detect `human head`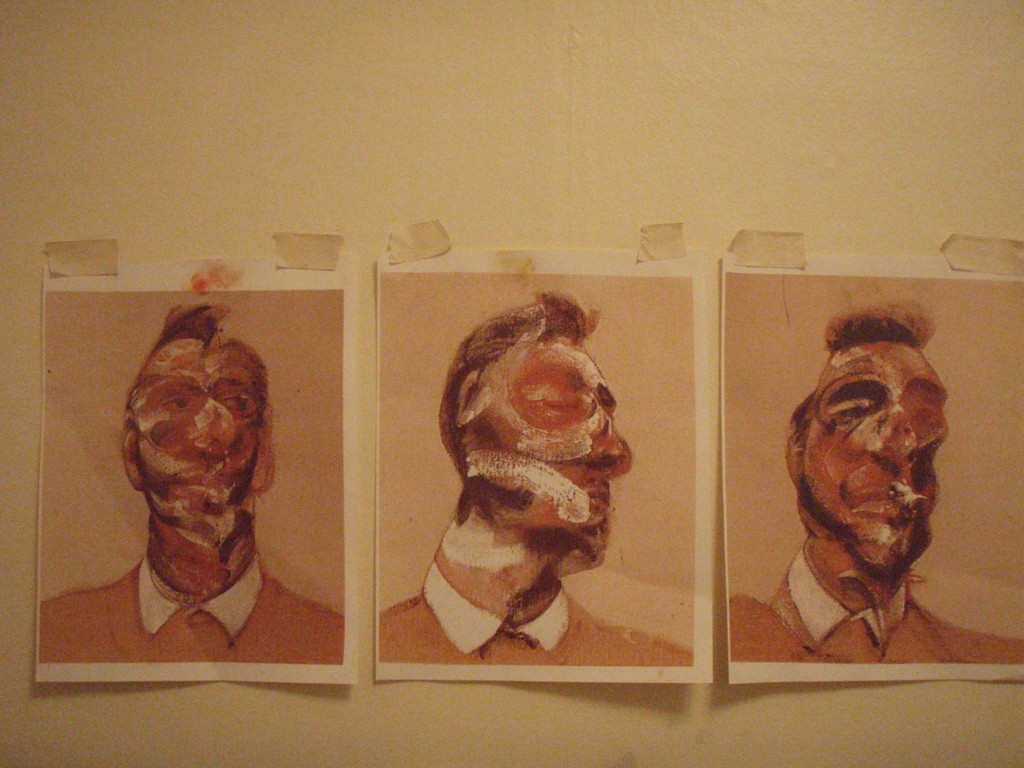
rect(452, 322, 637, 573)
